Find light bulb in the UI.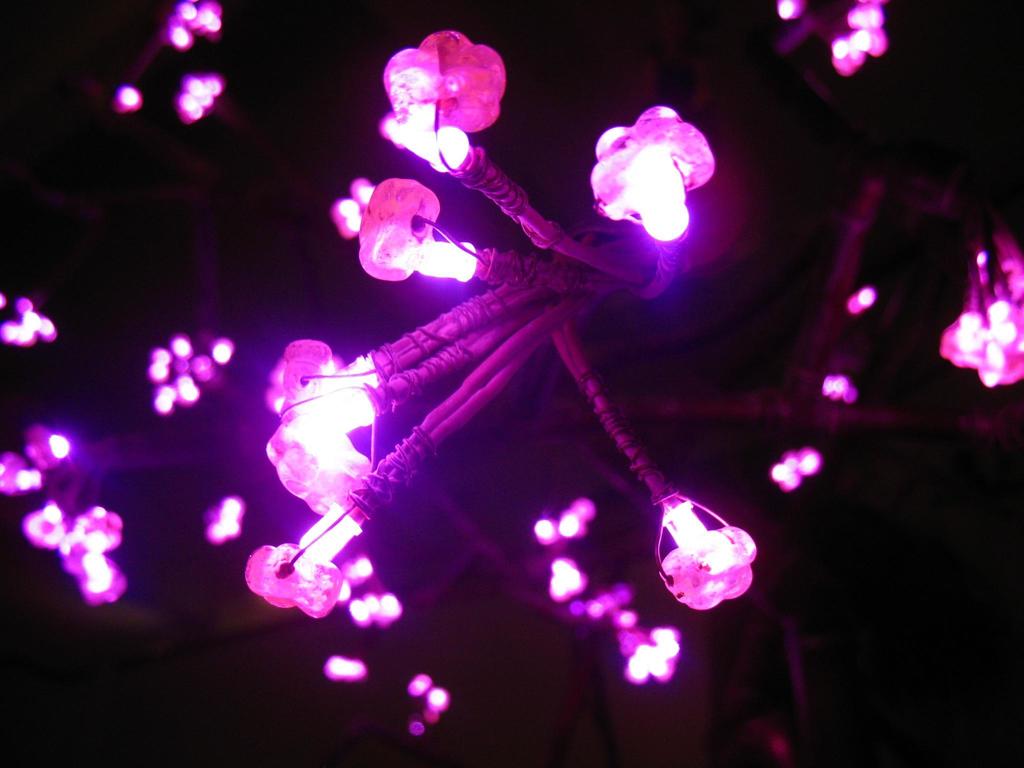
UI element at <bbox>379, 29, 505, 170</bbox>.
